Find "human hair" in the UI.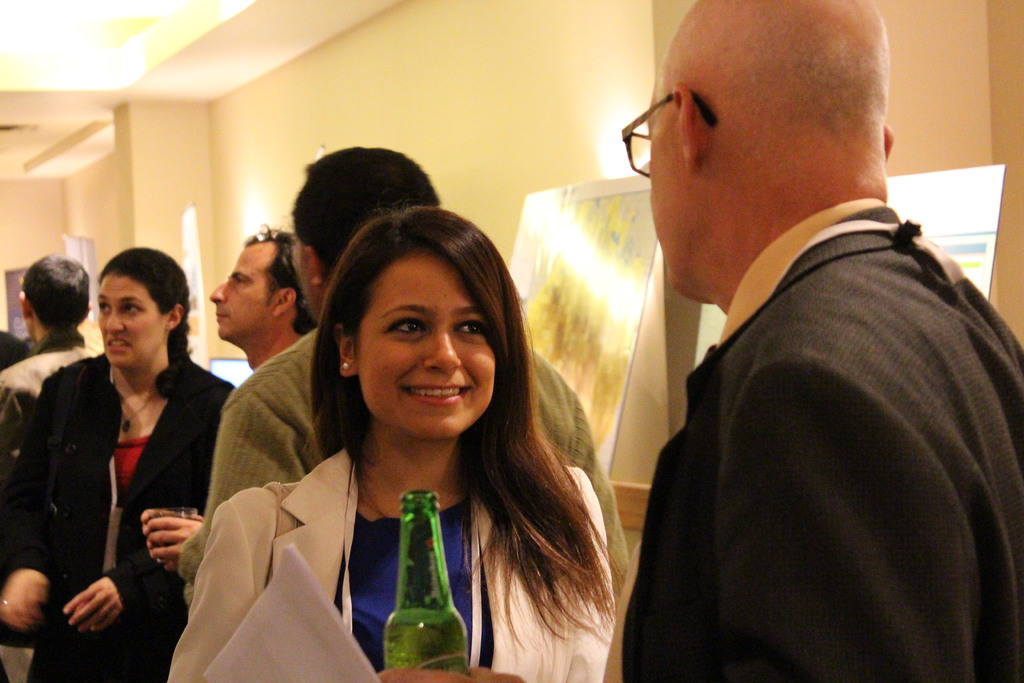
UI element at l=290, t=142, r=442, b=270.
